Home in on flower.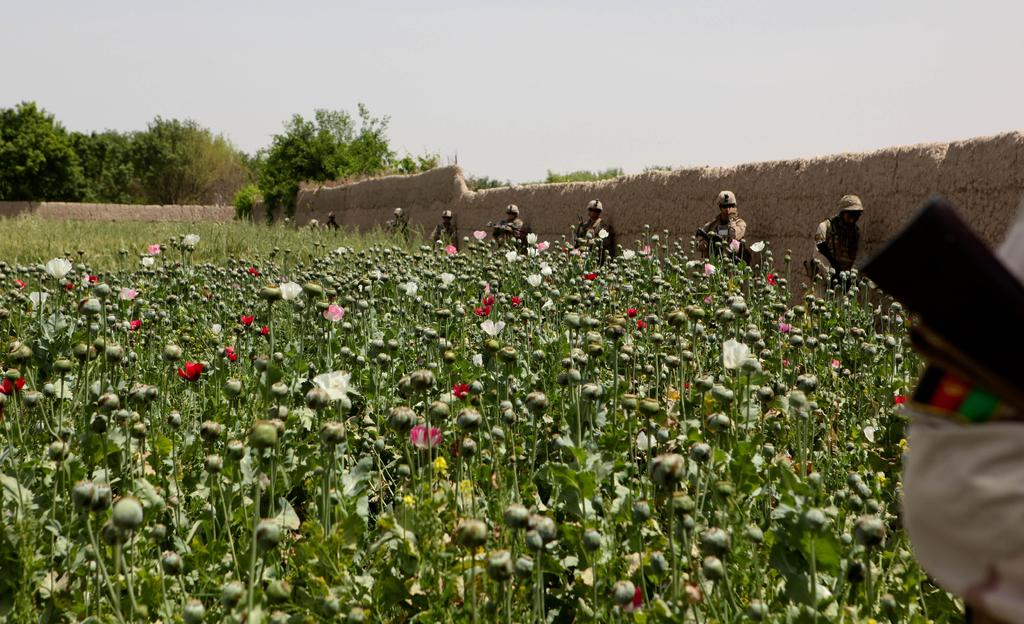
Homed in at [x1=704, y1=258, x2=716, y2=276].
